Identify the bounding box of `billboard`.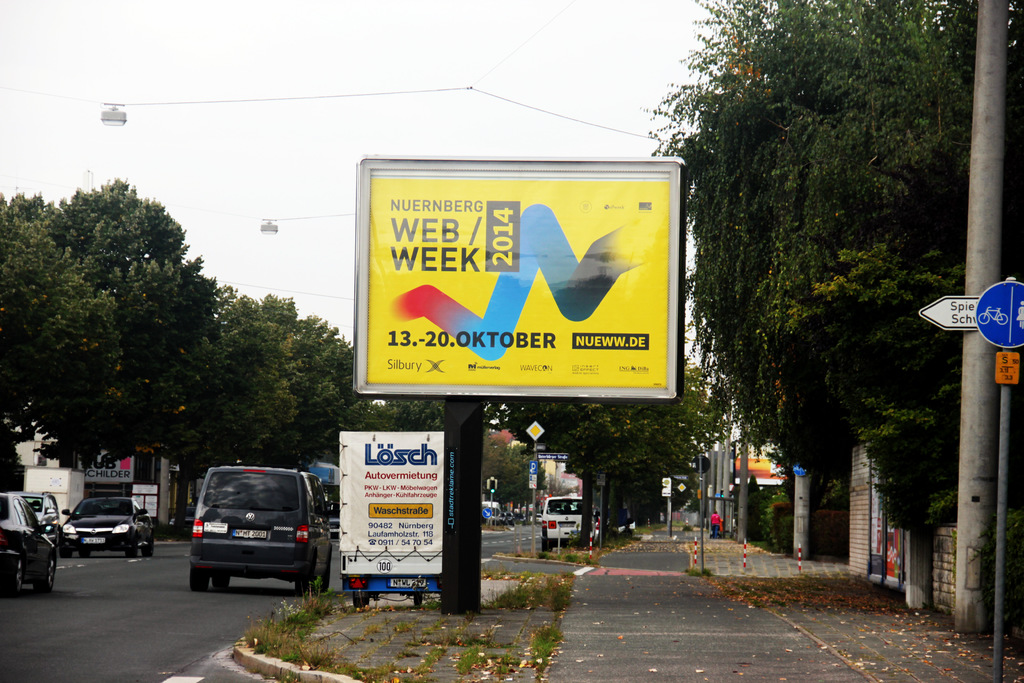
BBox(356, 158, 674, 395).
